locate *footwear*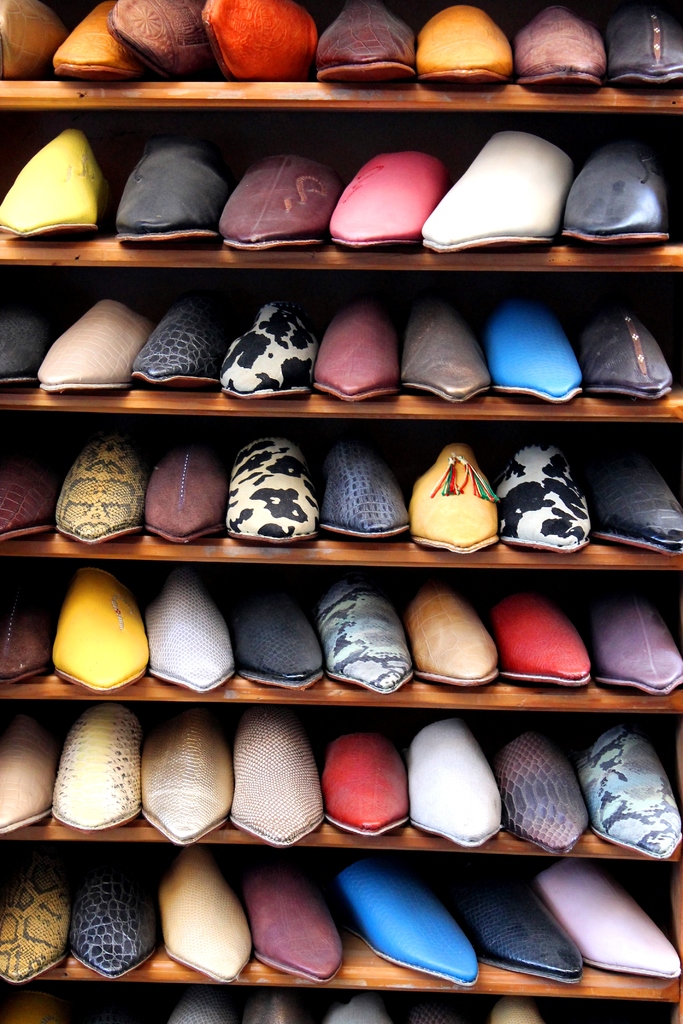
(417,134,552,266)
